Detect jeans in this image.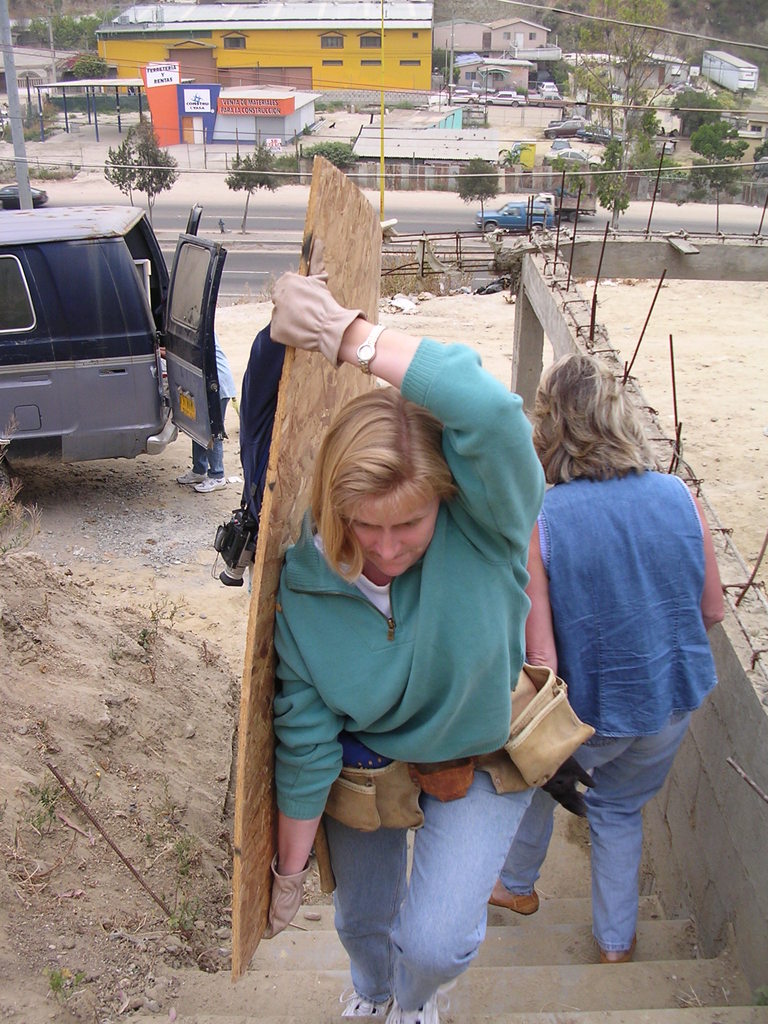
Detection: [left=506, top=719, right=689, bottom=952].
